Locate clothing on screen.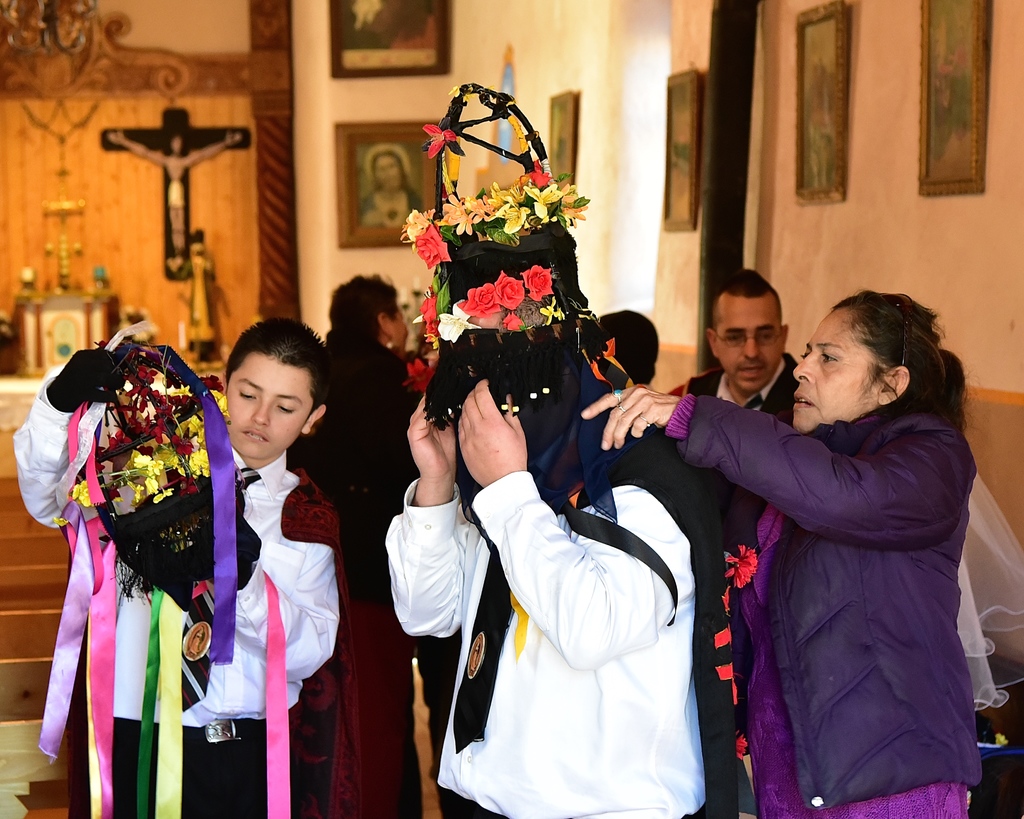
On screen at [left=598, top=418, right=749, bottom=818].
